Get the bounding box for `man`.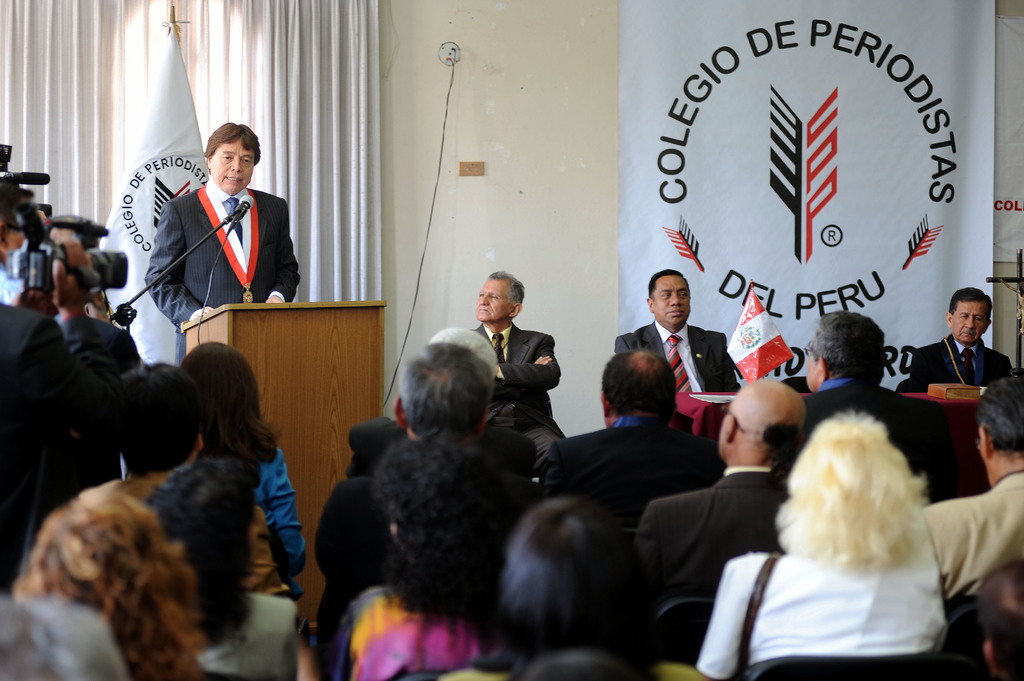
l=49, t=226, r=143, b=493.
